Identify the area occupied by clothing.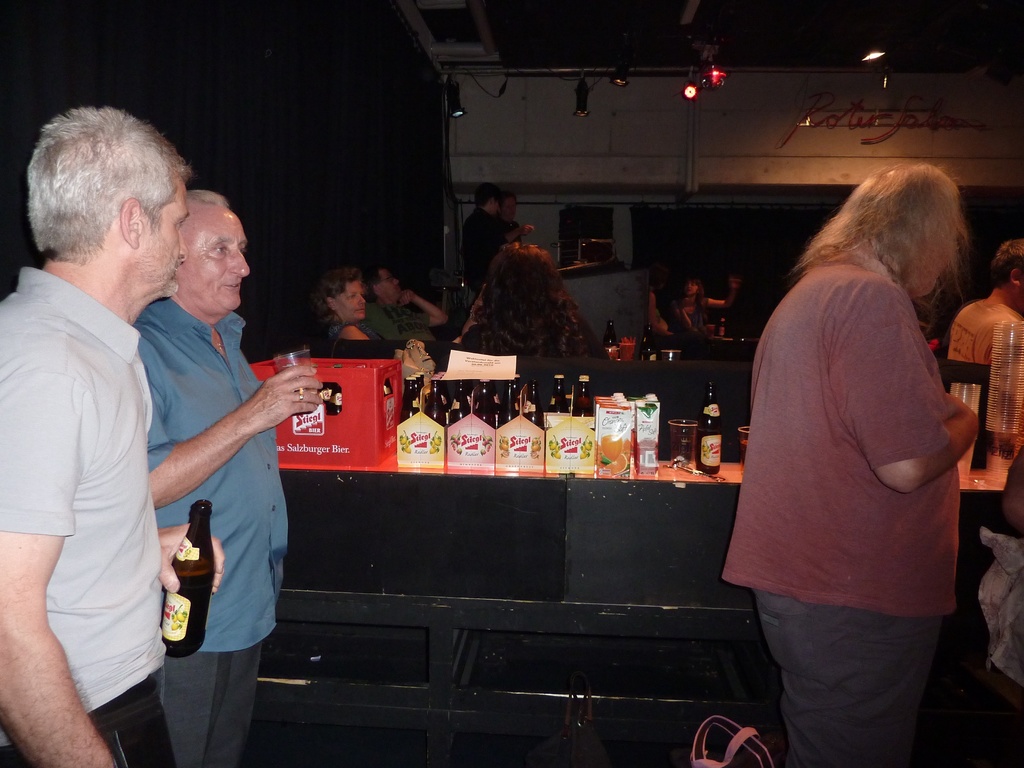
Area: 324/332/370/337.
